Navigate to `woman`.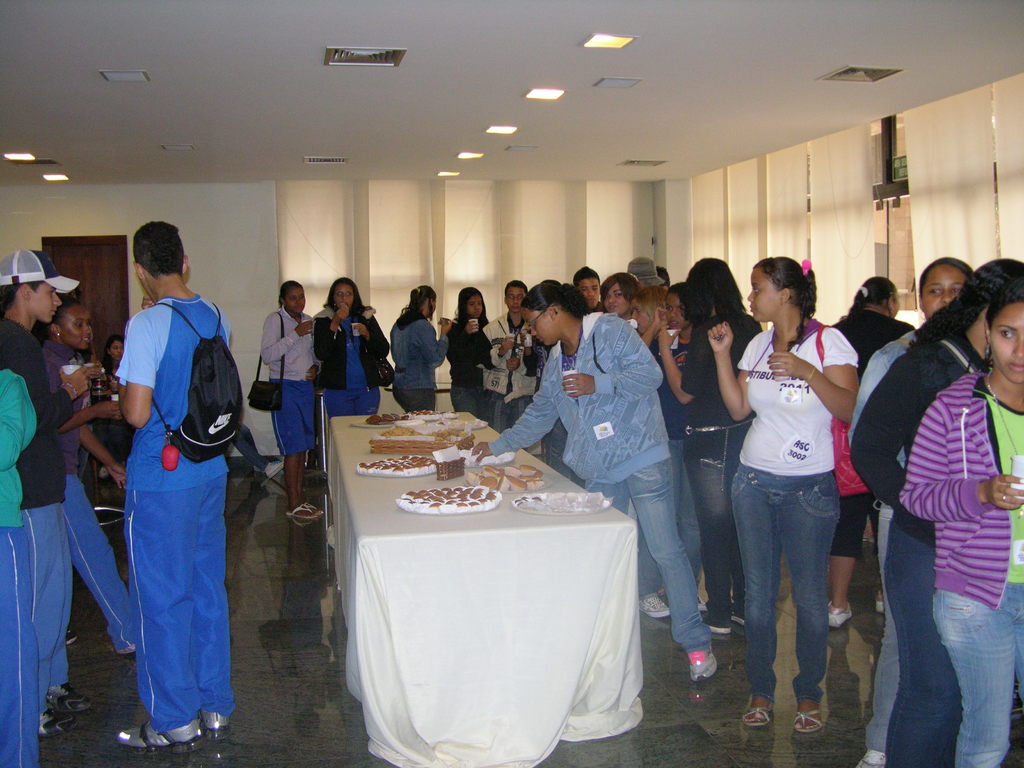
Navigation target: [906,294,1023,767].
